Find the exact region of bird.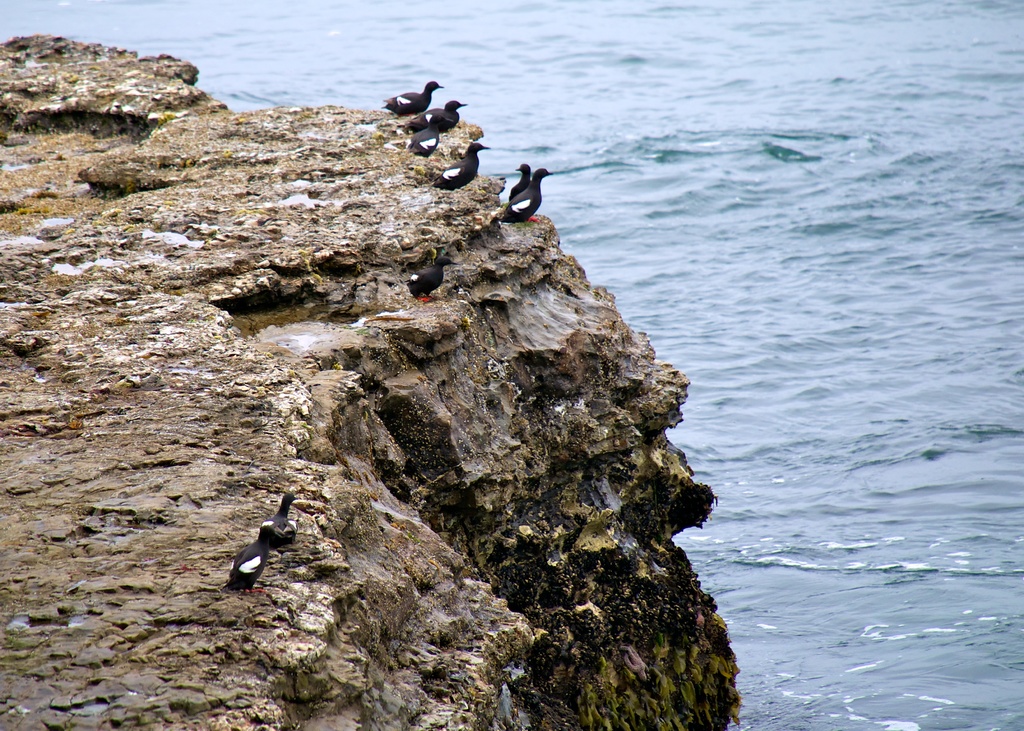
Exact region: left=406, top=100, right=467, bottom=136.
